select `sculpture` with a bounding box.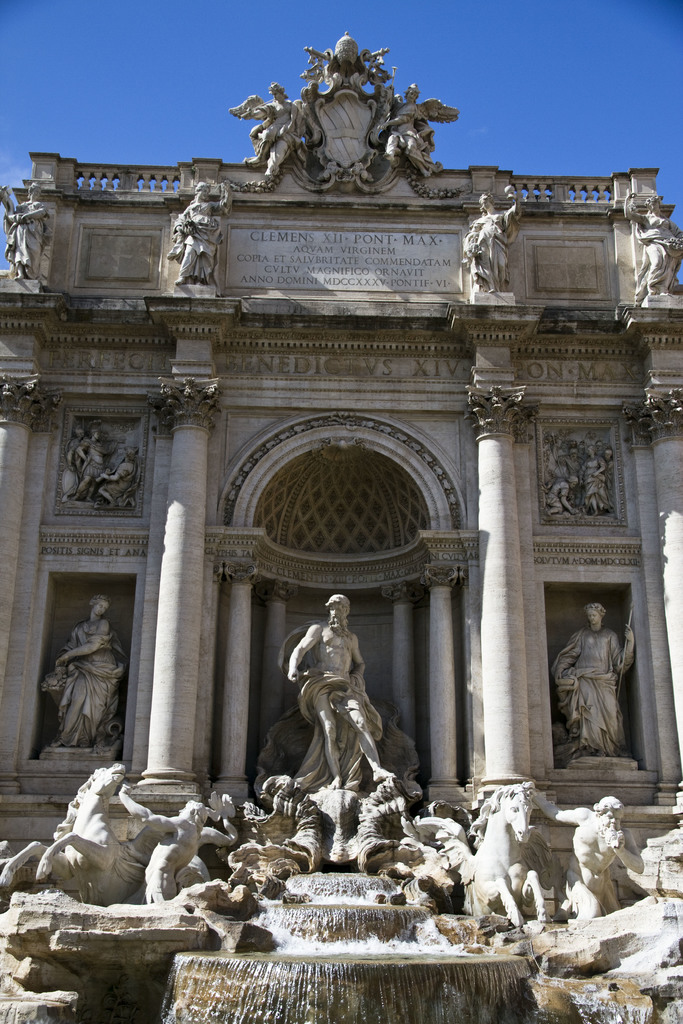
bbox=[62, 425, 92, 502].
